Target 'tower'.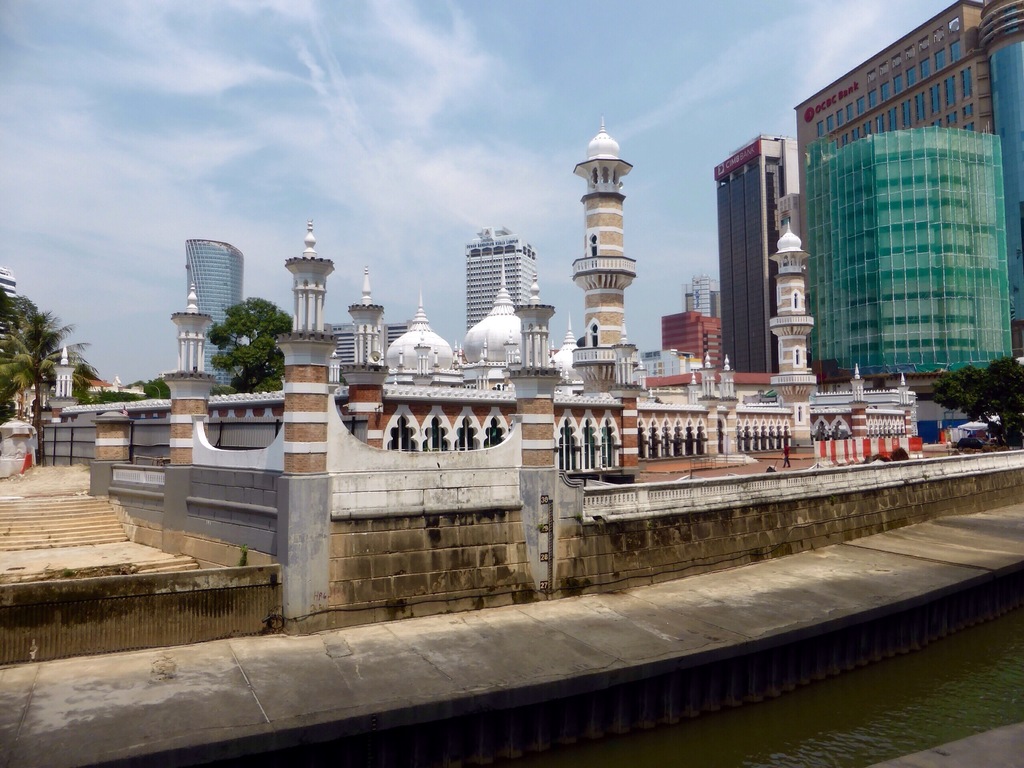
Target region: l=716, t=135, r=803, b=375.
